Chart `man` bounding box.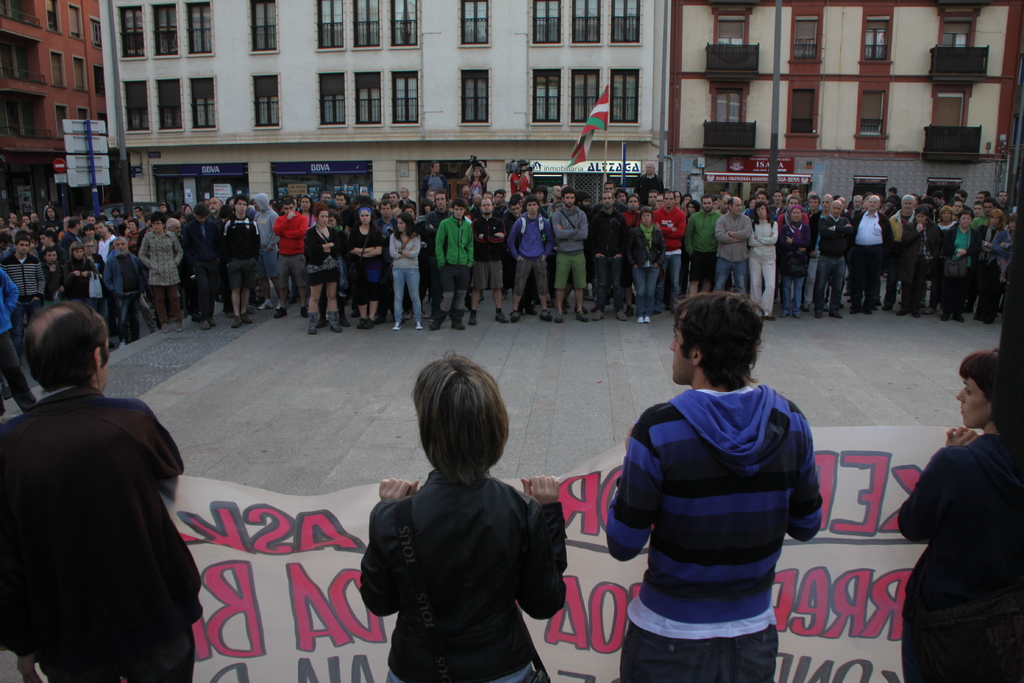
Charted: pyautogui.locateOnScreen(683, 194, 726, 293).
